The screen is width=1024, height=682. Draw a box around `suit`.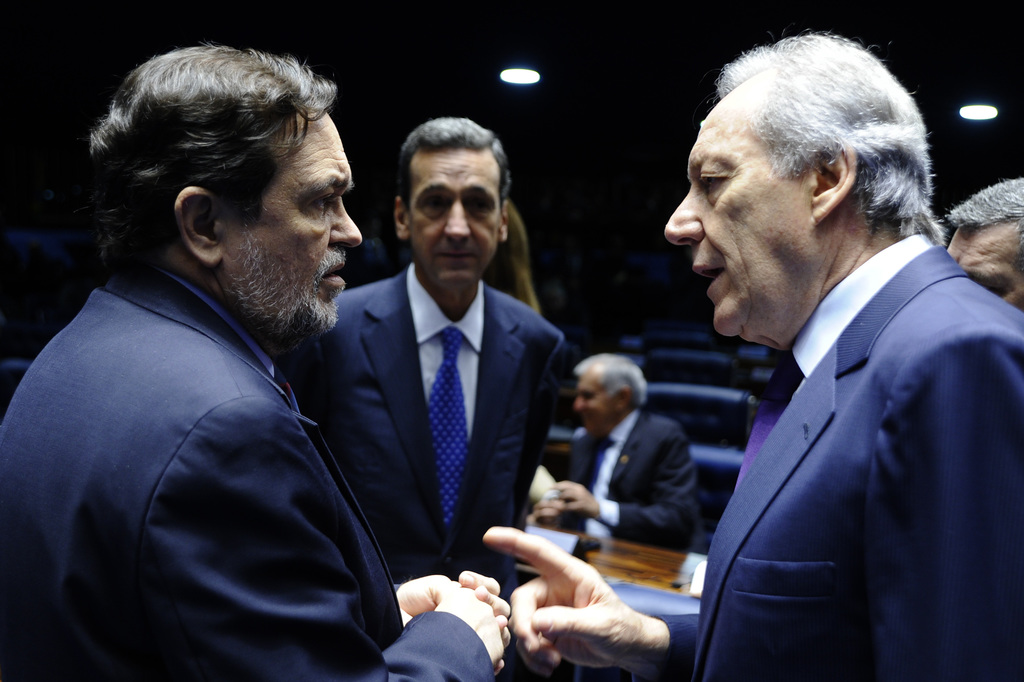
(676,118,1017,679).
